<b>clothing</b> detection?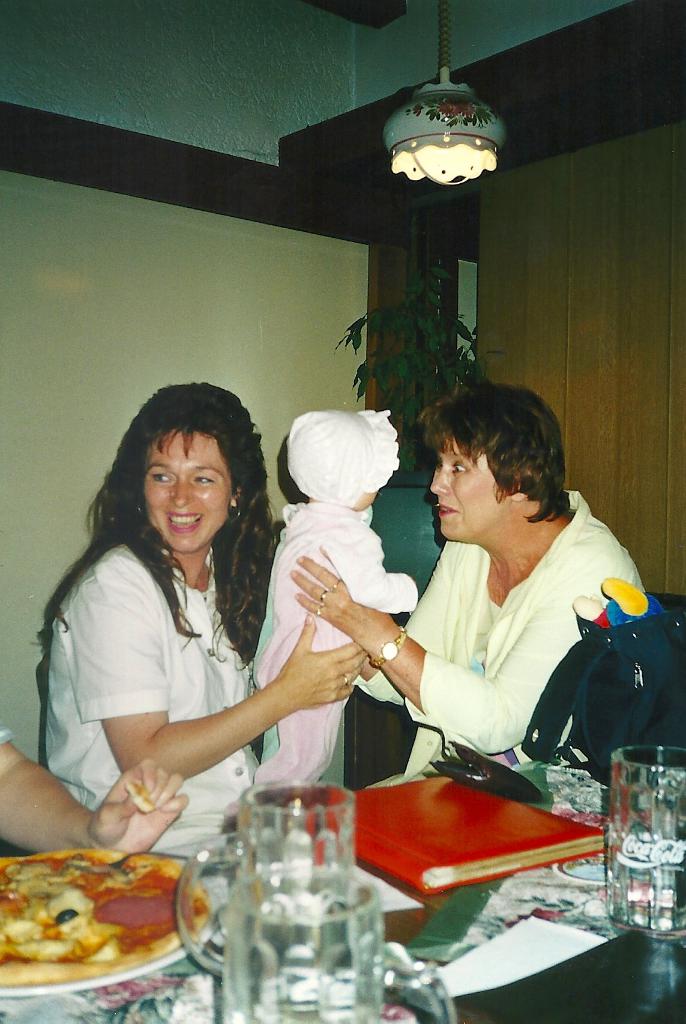
region(381, 479, 646, 794)
